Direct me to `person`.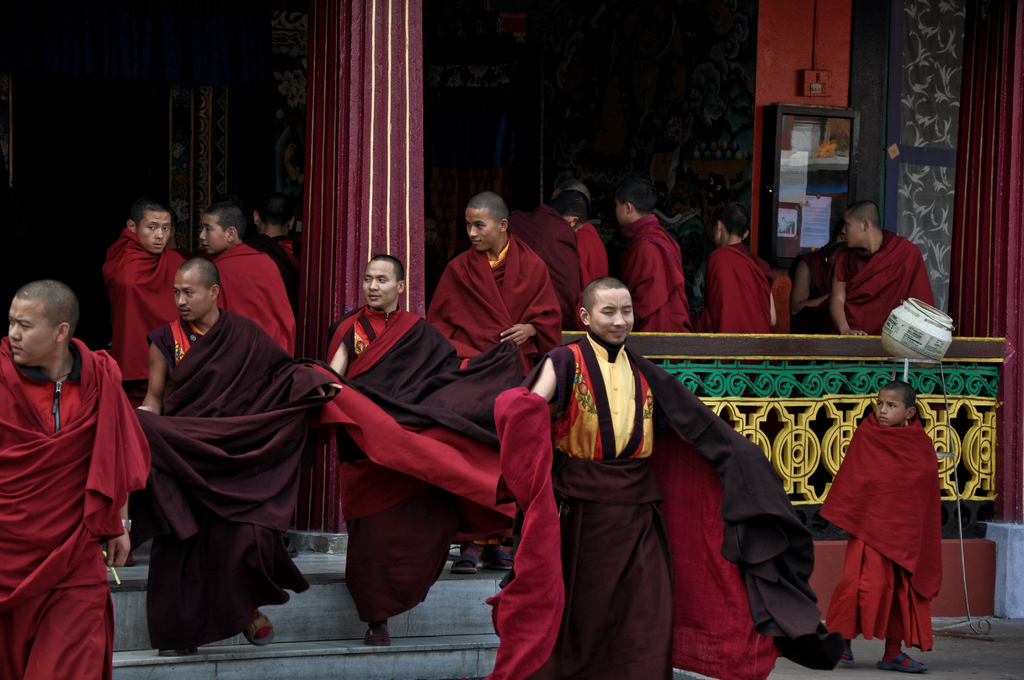
Direction: pyautogui.locateOnScreen(188, 204, 297, 357).
